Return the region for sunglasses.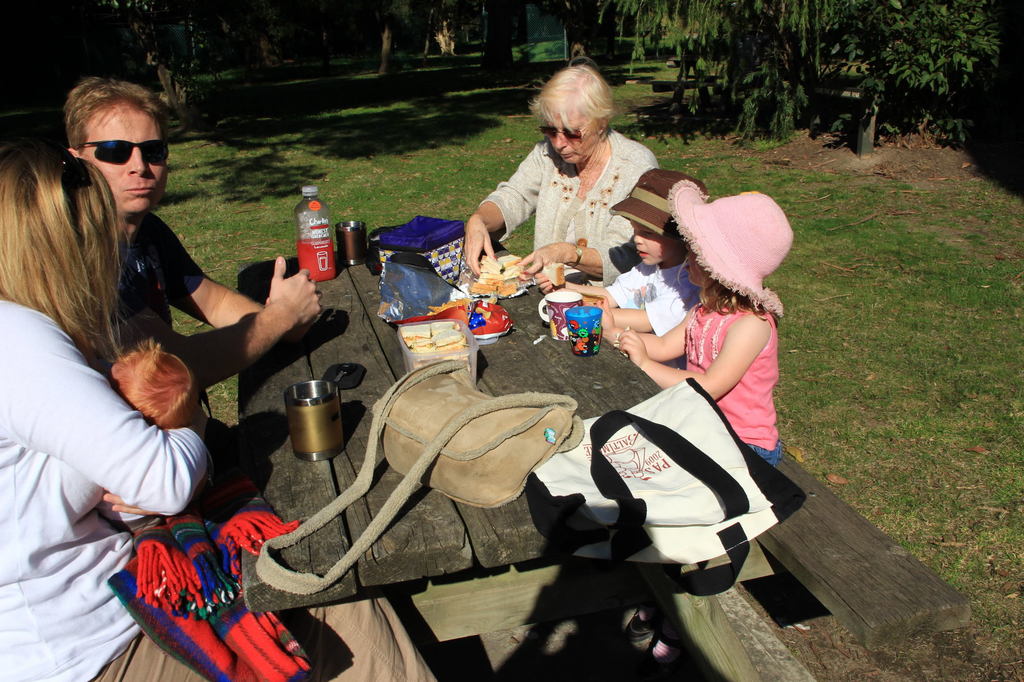
<bbox>75, 140, 170, 164</bbox>.
